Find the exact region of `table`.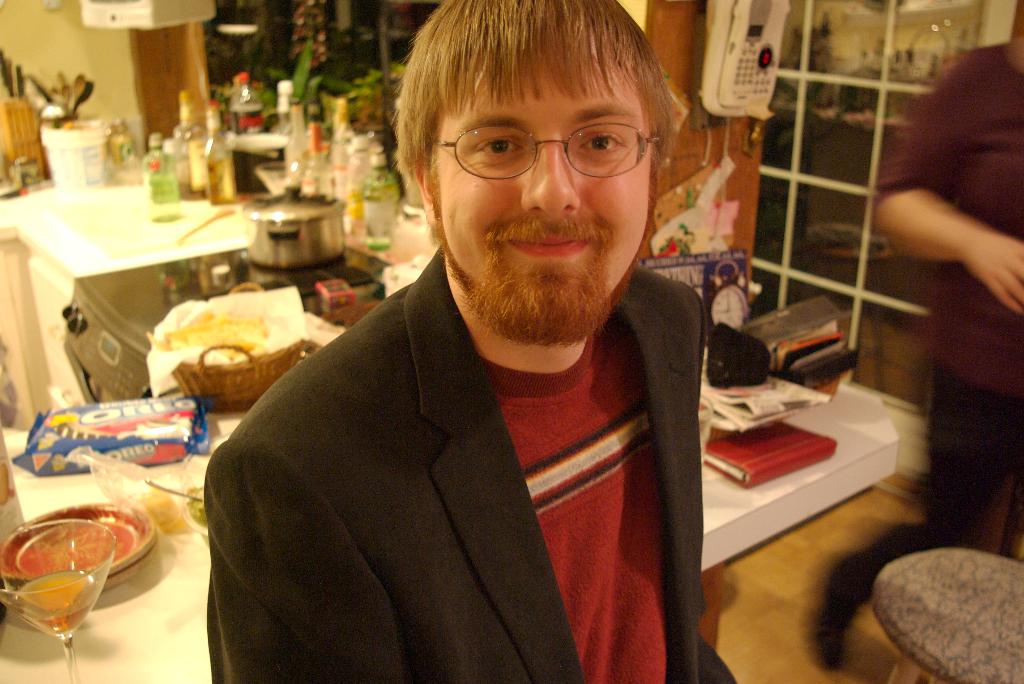
Exact region: left=0, top=382, right=898, bottom=683.
